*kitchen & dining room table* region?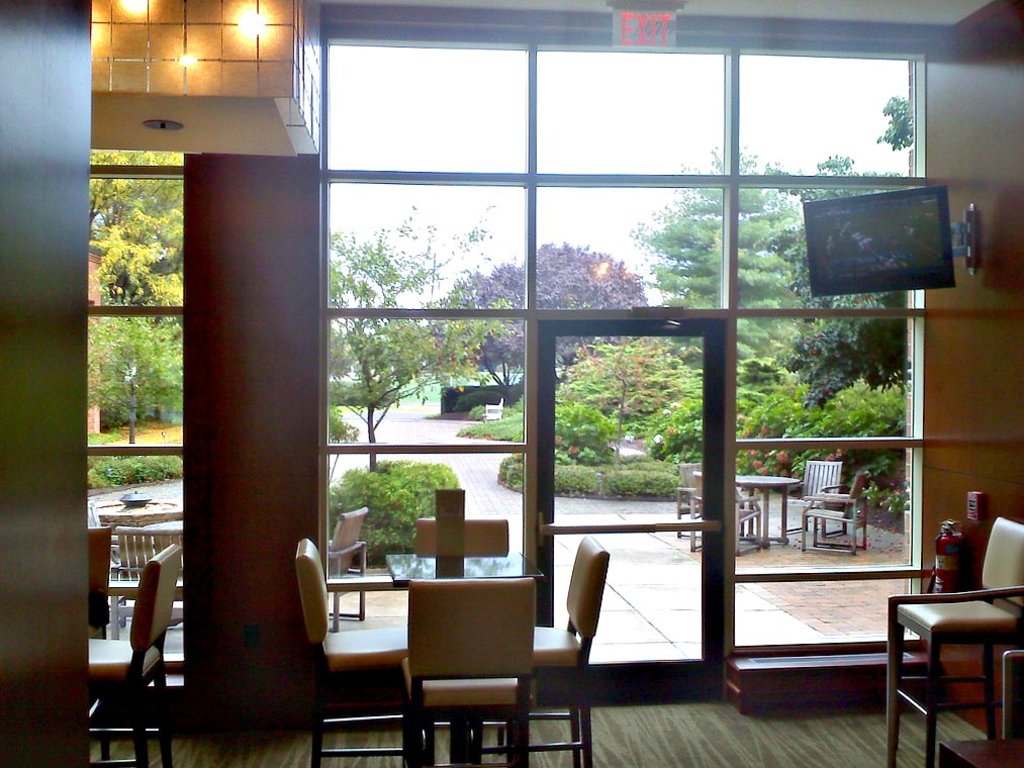
<box>264,527,675,741</box>
